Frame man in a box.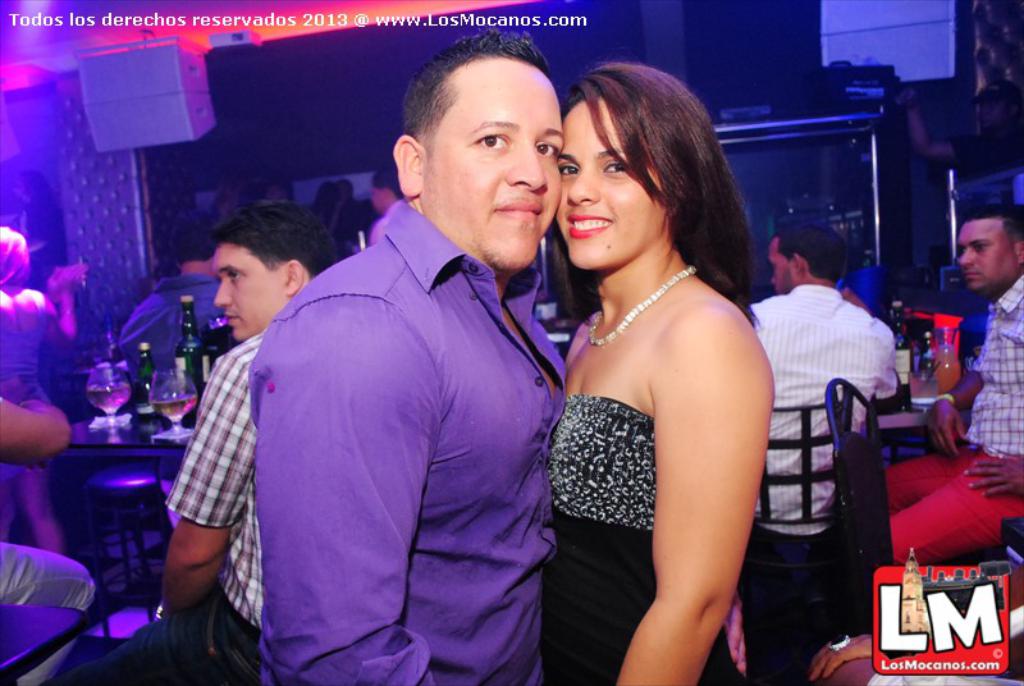
x1=877, y1=206, x2=1023, y2=564.
